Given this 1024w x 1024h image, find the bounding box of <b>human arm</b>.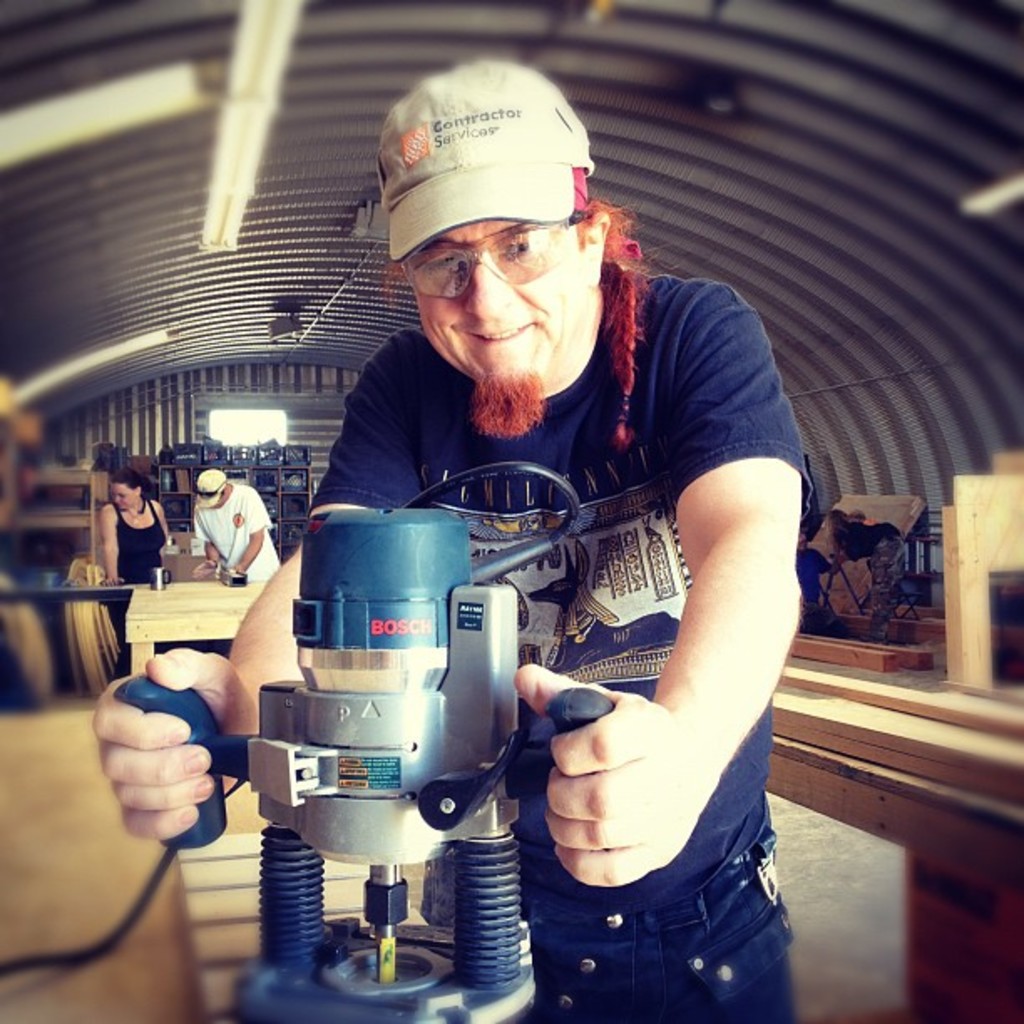
x1=228, y1=485, x2=269, y2=571.
